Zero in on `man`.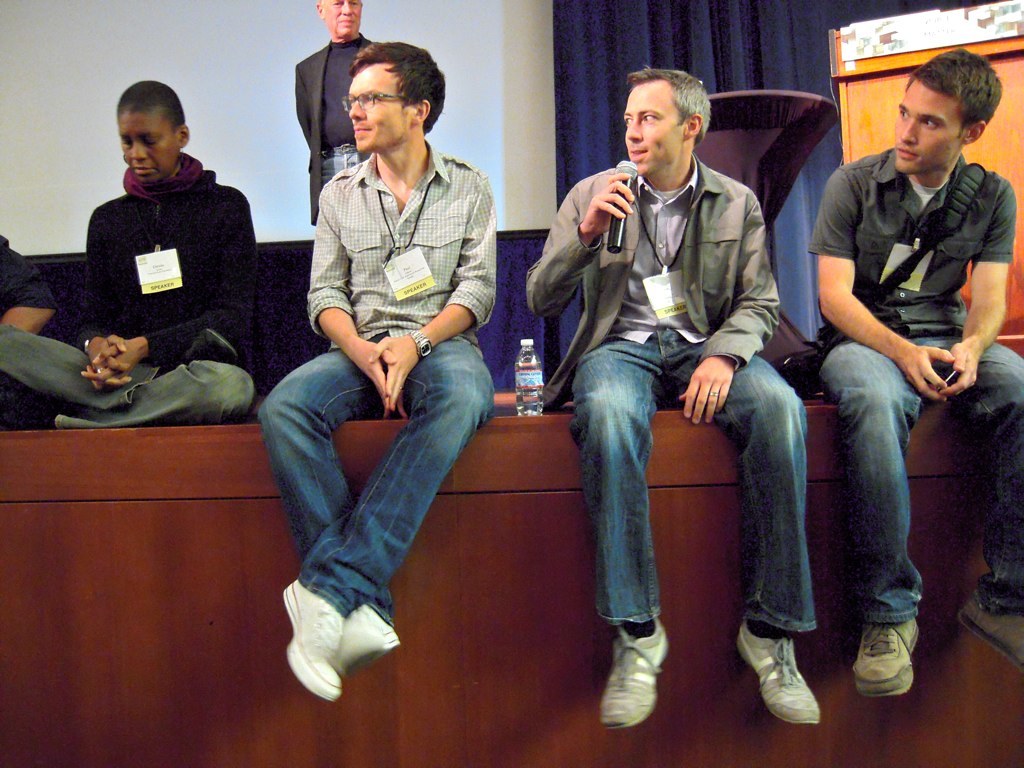
Zeroed in: select_region(256, 44, 506, 712).
